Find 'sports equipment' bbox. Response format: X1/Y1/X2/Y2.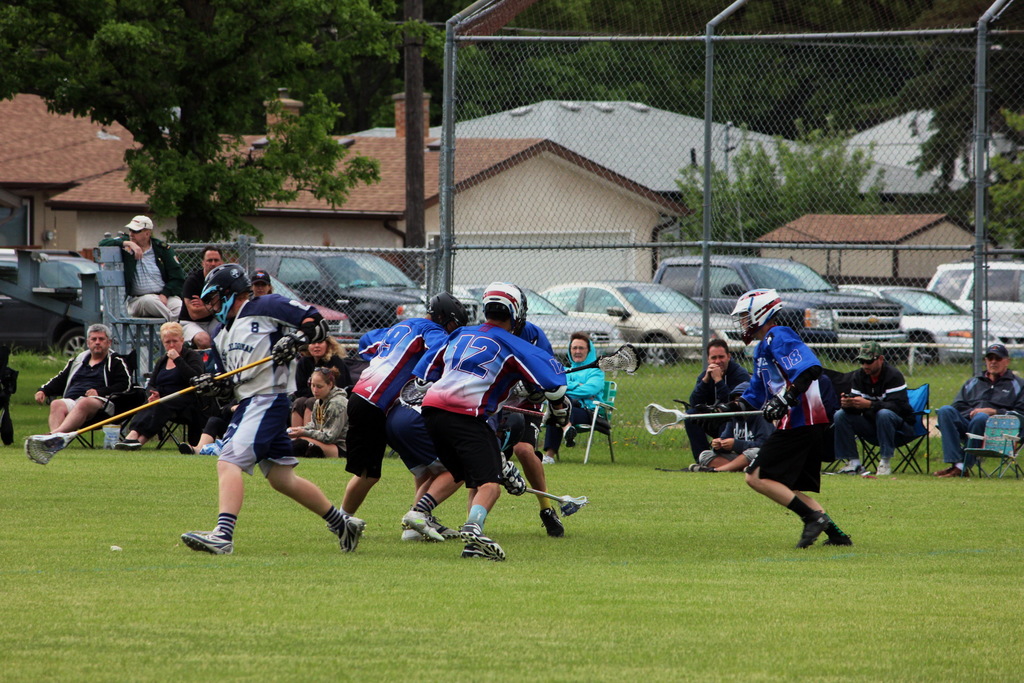
698/402/720/423.
